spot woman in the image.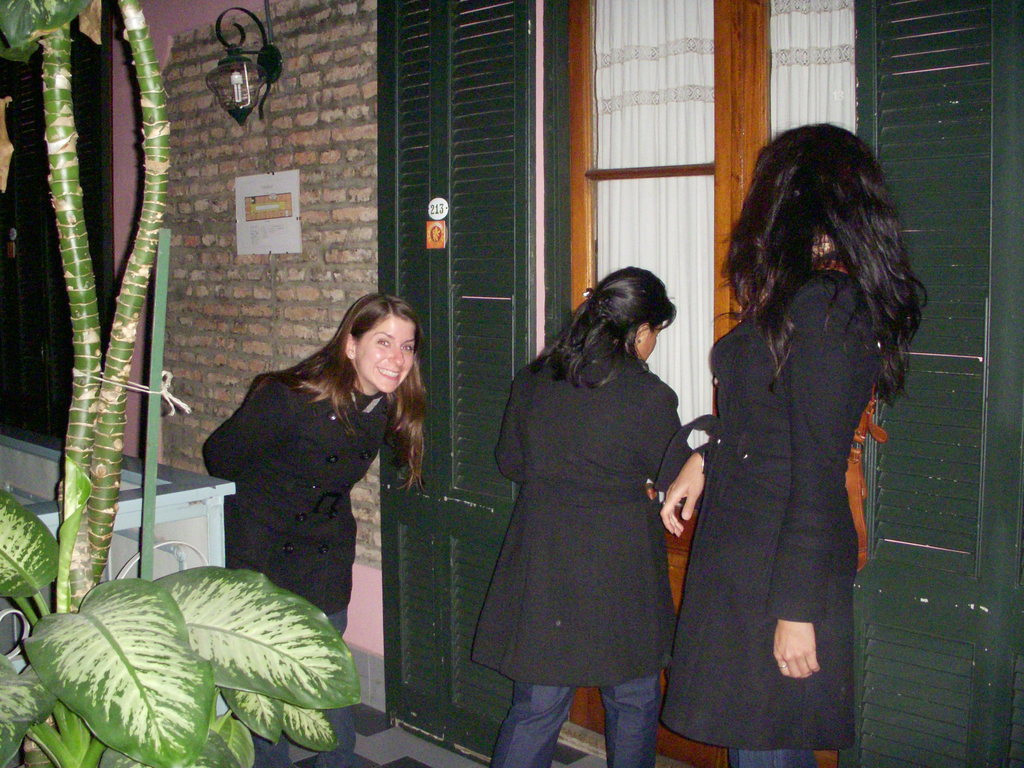
woman found at {"left": 660, "top": 123, "right": 920, "bottom": 767}.
